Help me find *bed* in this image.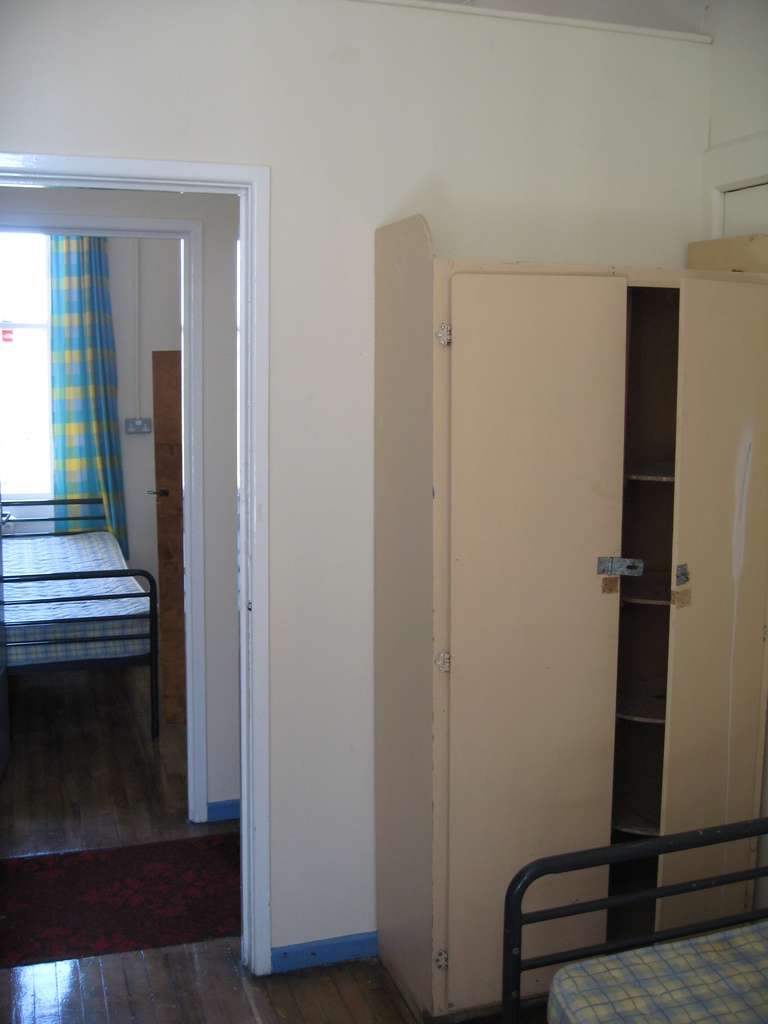
Found it: 0,494,159,746.
